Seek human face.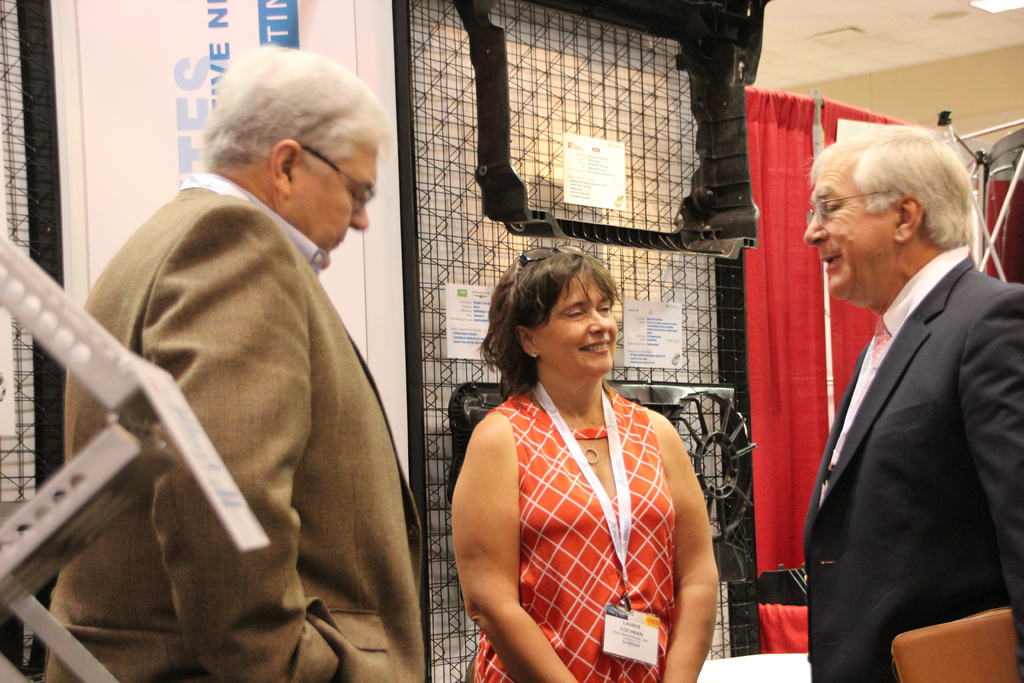
rect(297, 140, 381, 274).
